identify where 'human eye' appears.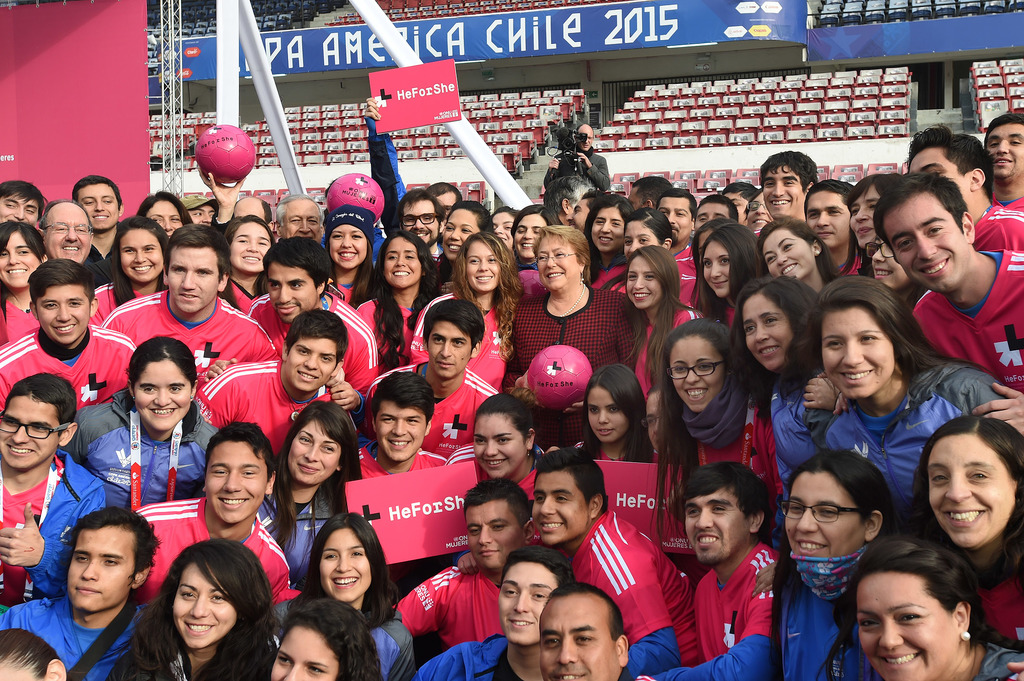
Appears at x1=143 y1=243 x2=154 y2=251.
